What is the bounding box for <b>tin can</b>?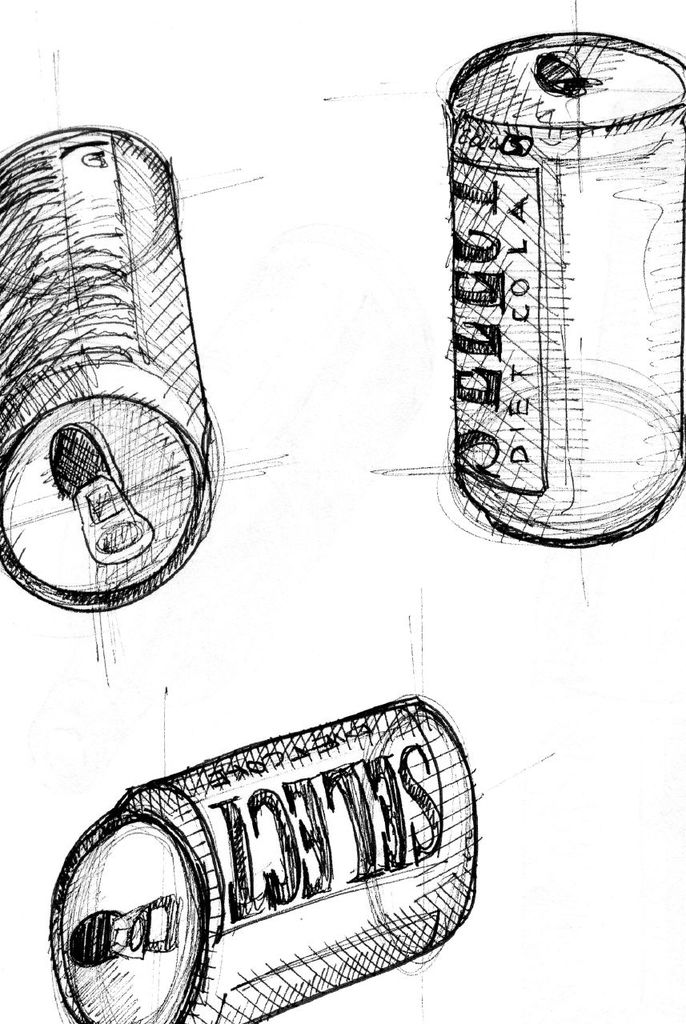
left=49, top=688, right=475, bottom=1022.
